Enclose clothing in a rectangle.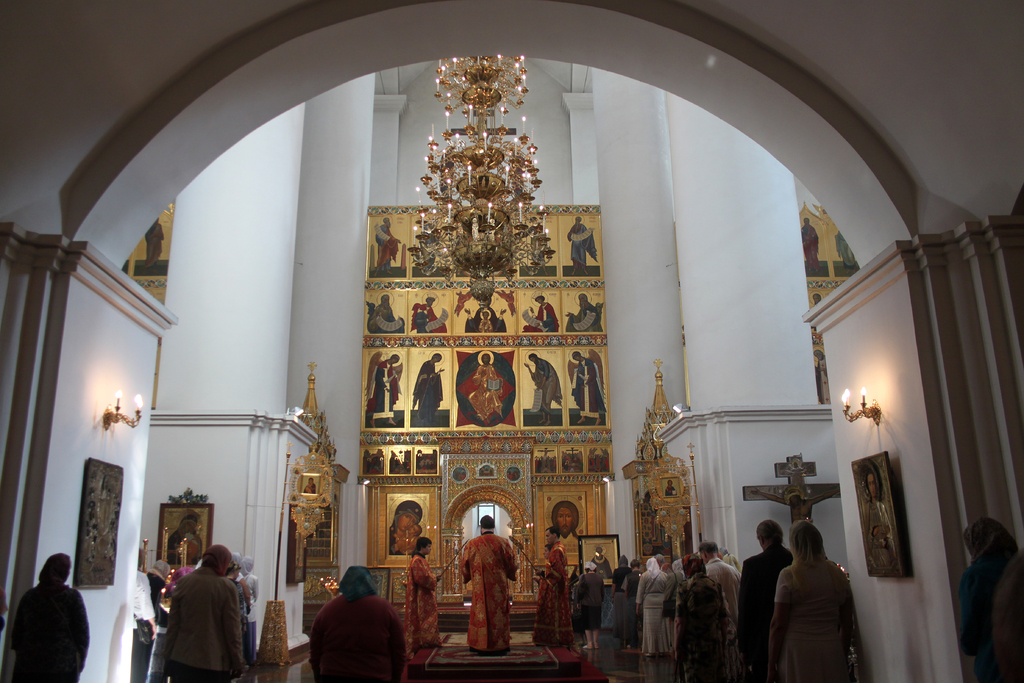
box(412, 309, 432, 333).
